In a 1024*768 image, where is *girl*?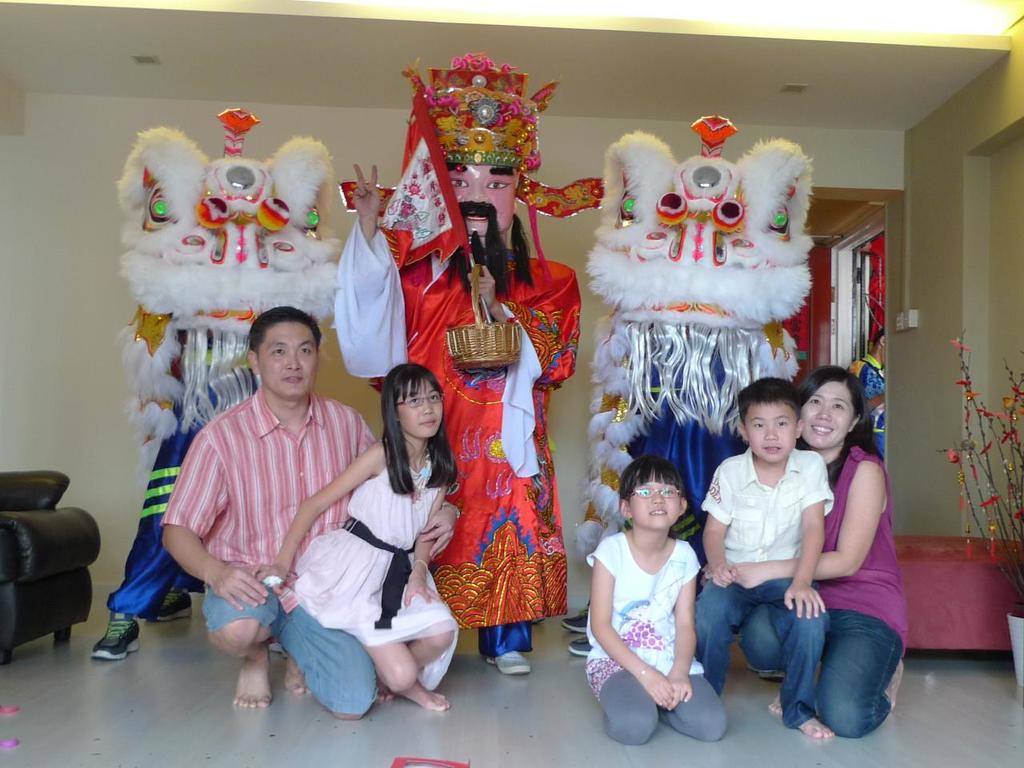
[254,366,458,710].
